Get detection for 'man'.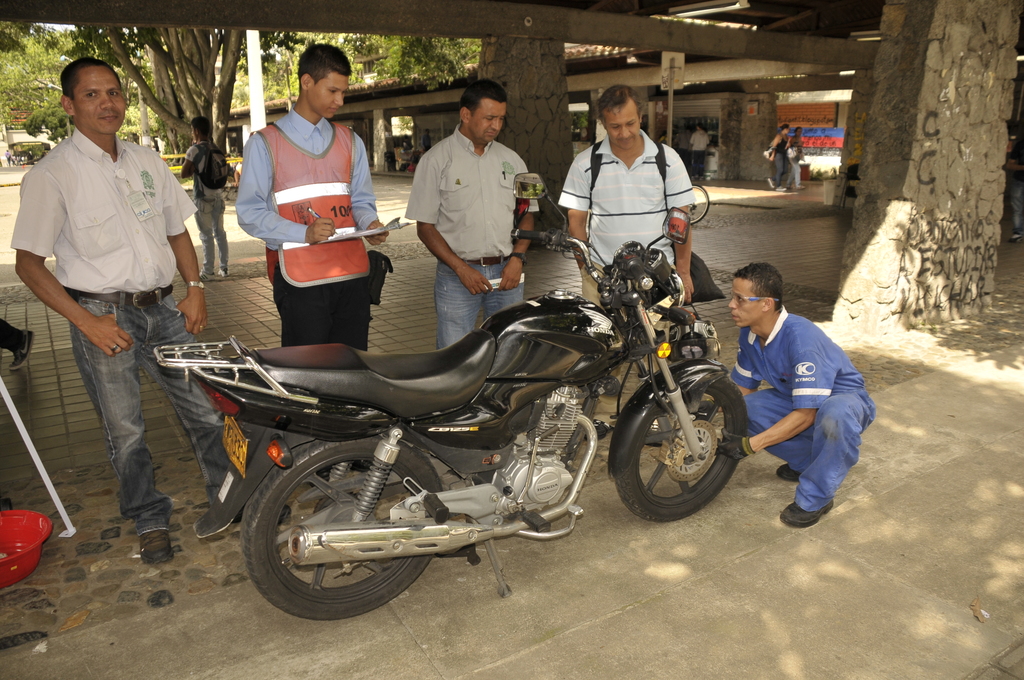
Detection: bbox(716, 260, 876, 530).
